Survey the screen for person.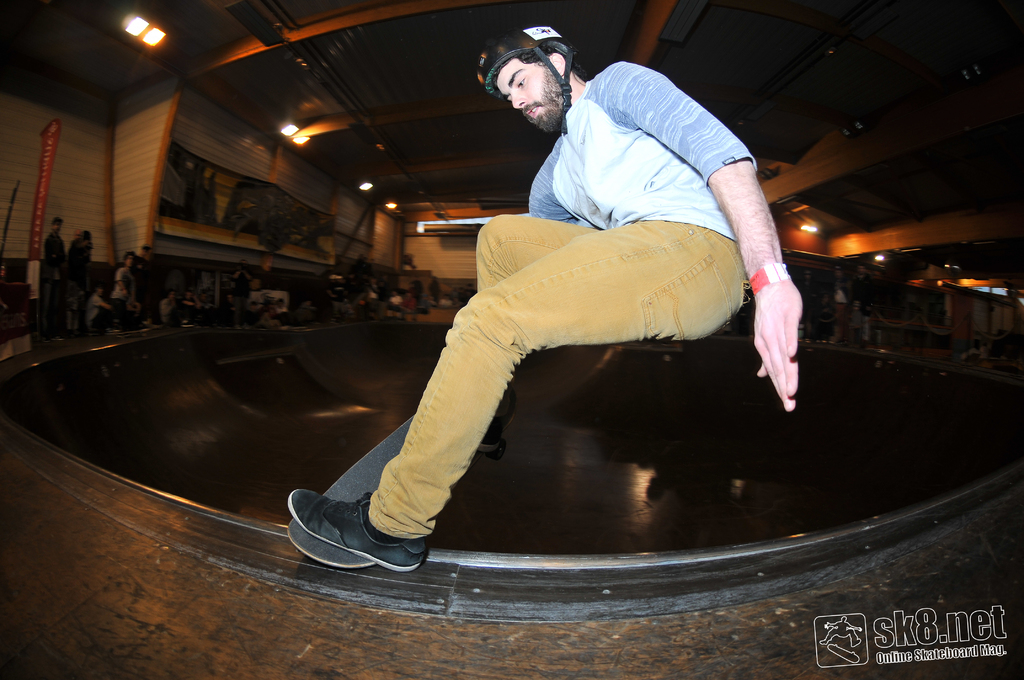
Survey found: {"x1": 280, "y1": 89, "x2": 846, "y2": 578}.
